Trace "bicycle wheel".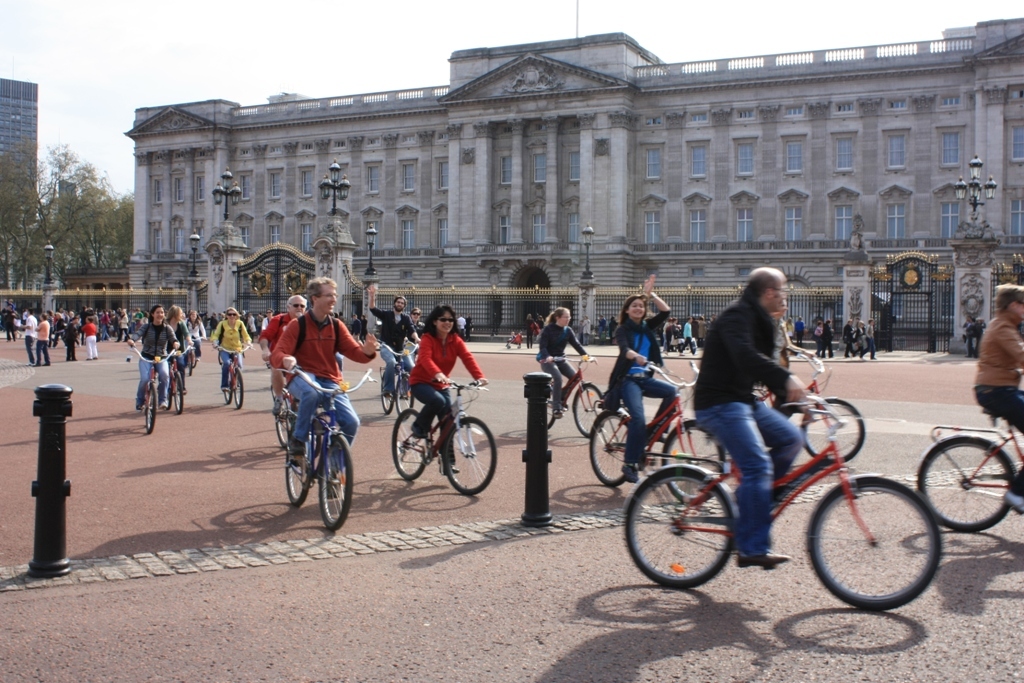
Traced to region(585, 404, 644, 486).
